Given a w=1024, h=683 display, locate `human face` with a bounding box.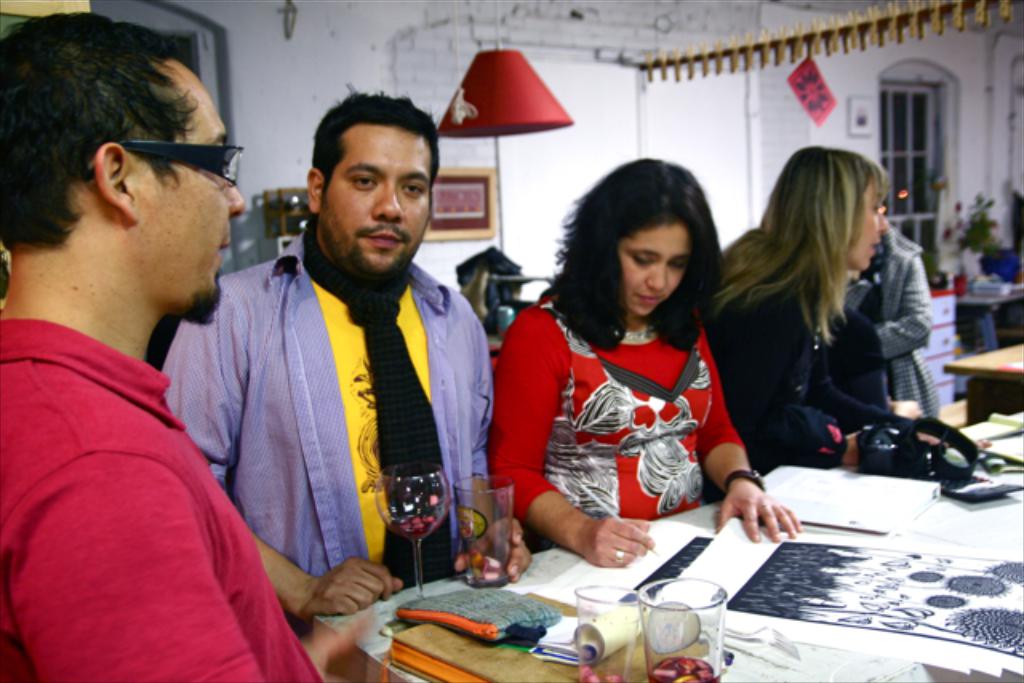
Located: select_region(848, 173, 896, 269).
